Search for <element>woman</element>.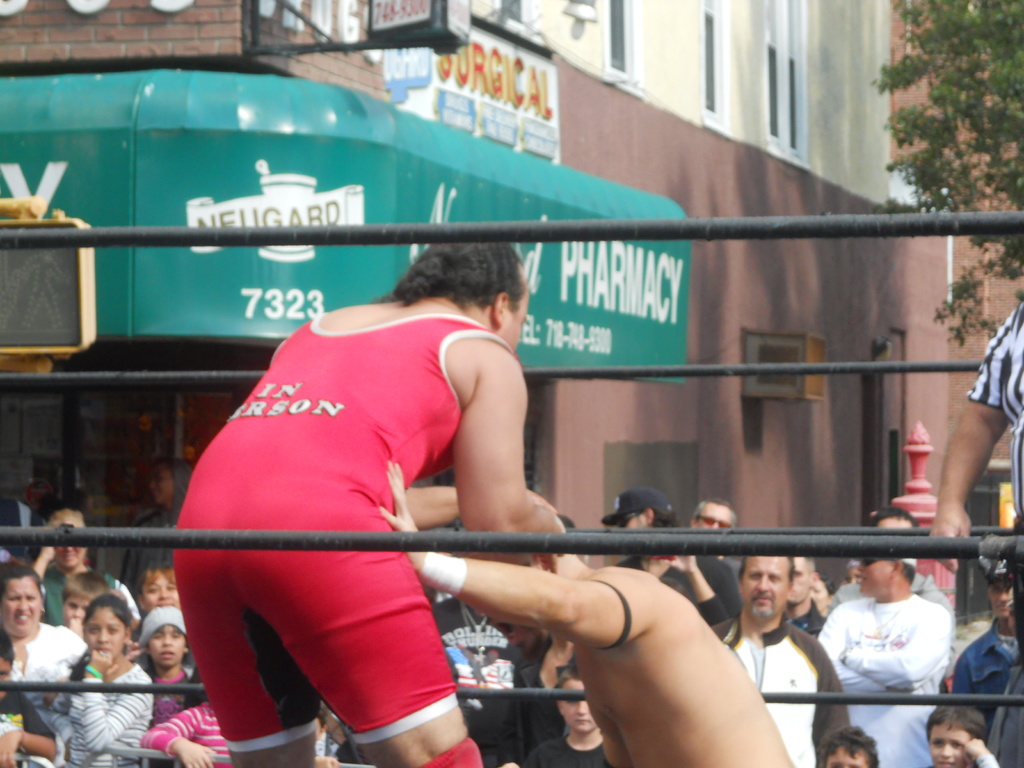
Found at box=[0, 568, 93, 698].
